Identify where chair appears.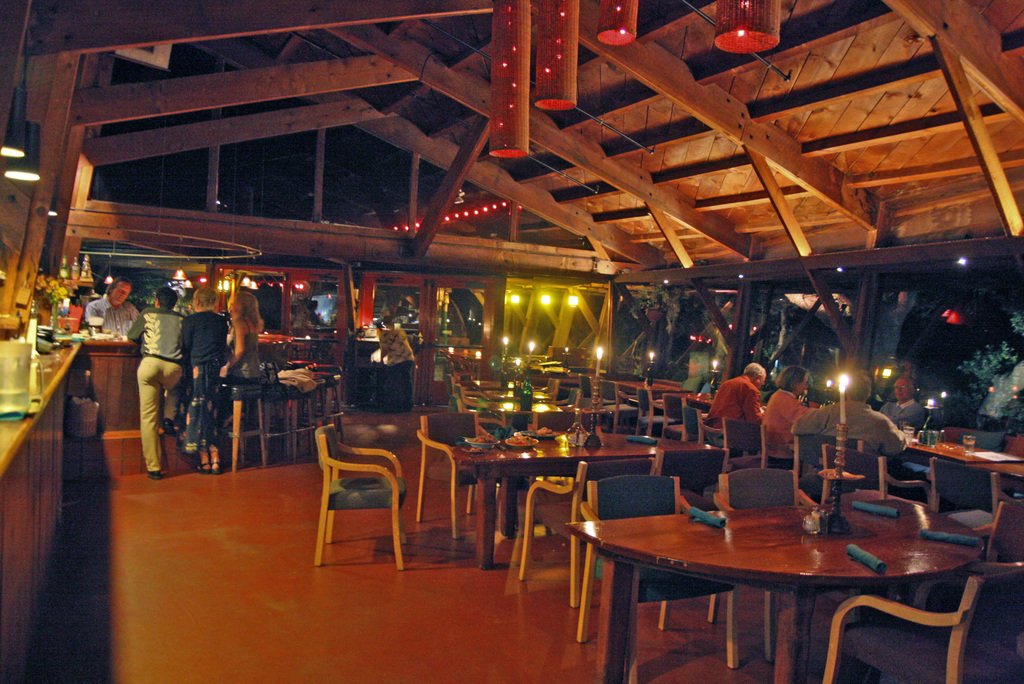
Appears at bbox(822, 444, 934, 531).
